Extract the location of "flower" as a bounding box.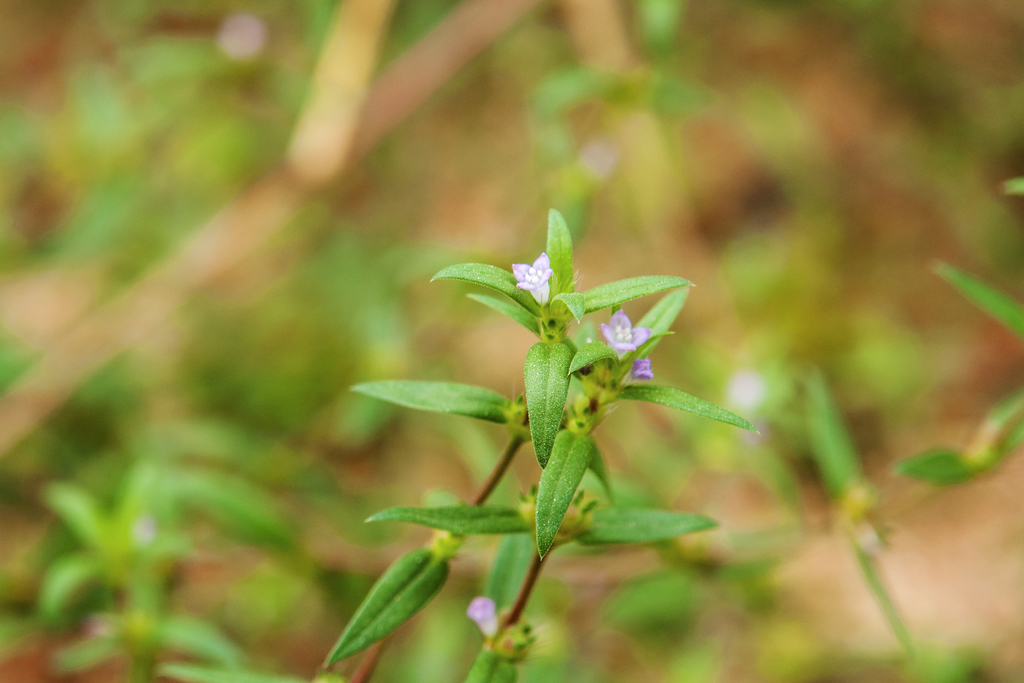
BBox(407, 215, 732, 592).
